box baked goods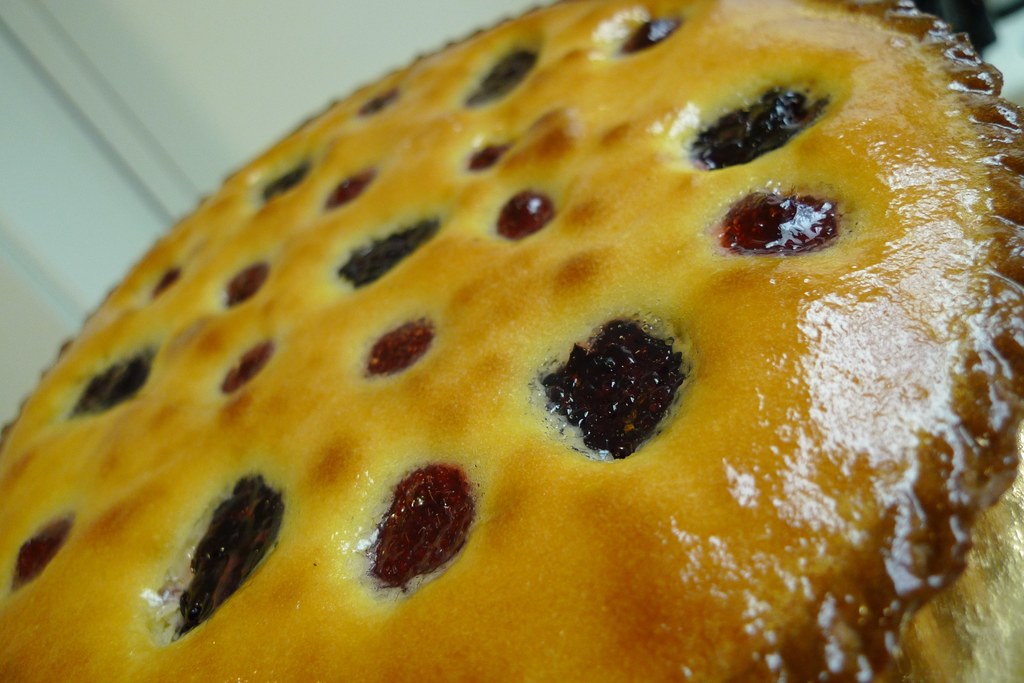
[left=61, top=0, right=1007, bottom=682]
